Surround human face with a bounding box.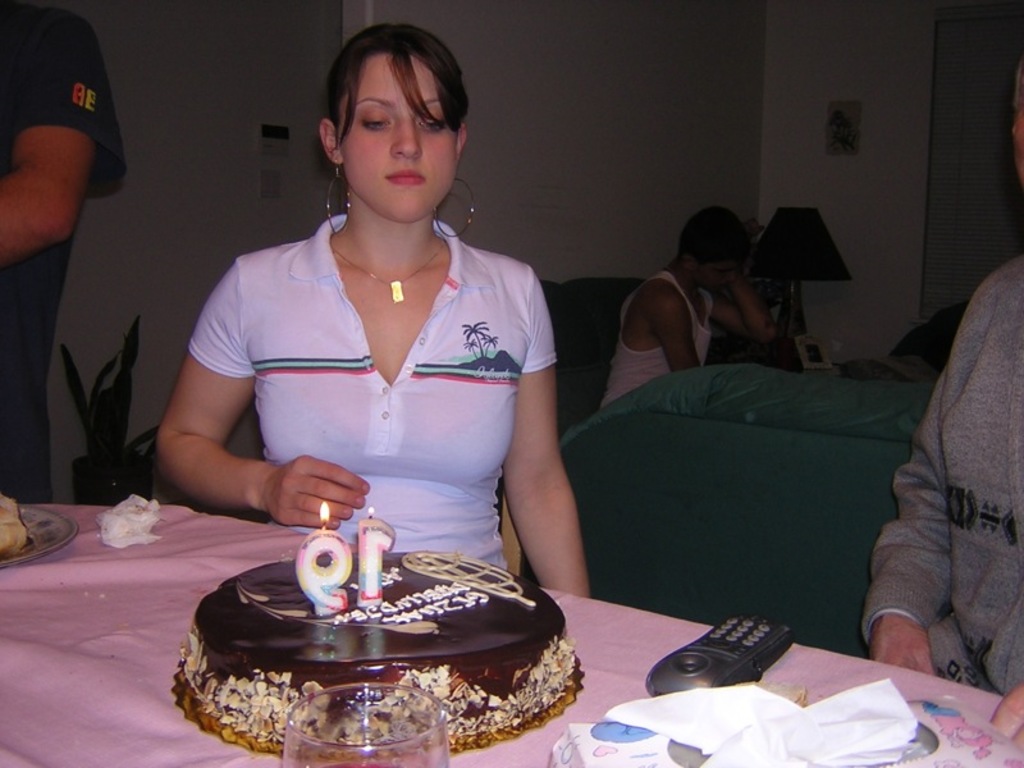
[x1=342, y1=50, x2=457, y2=223].
